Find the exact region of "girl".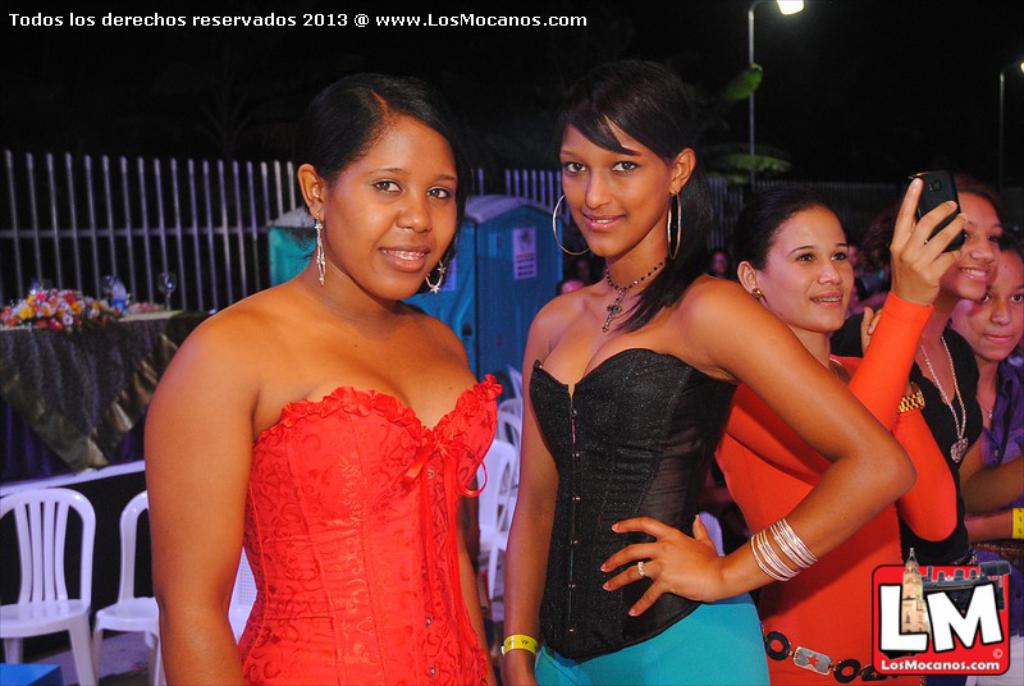
Exact region: 952/225/1023/685.
